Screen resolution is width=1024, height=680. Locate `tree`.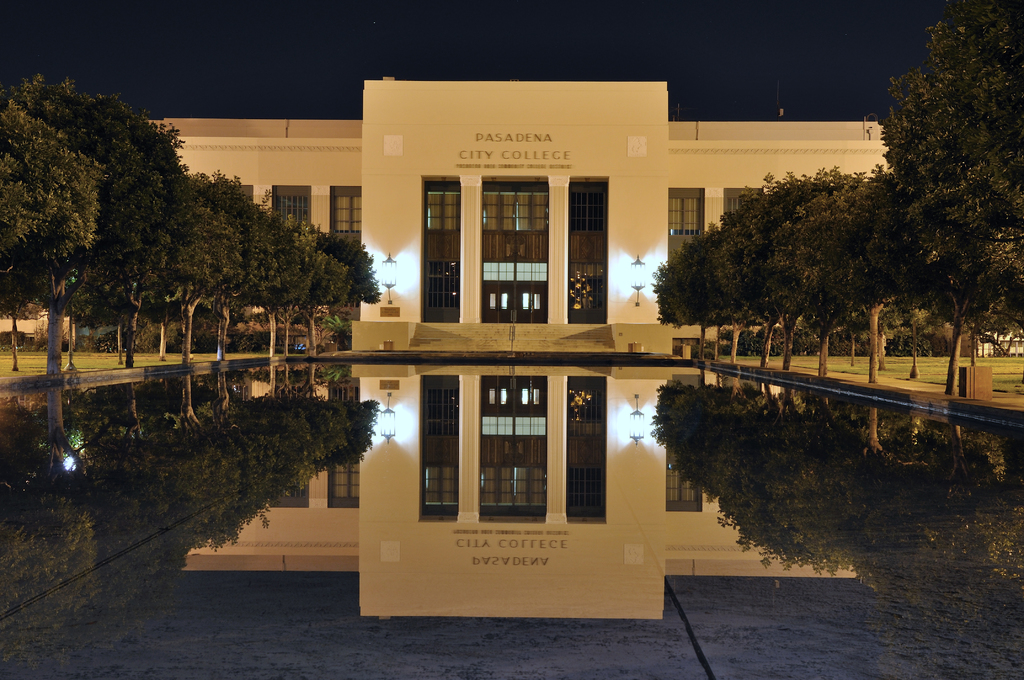
(left=854, top=4, right=1016, bottom=384).
